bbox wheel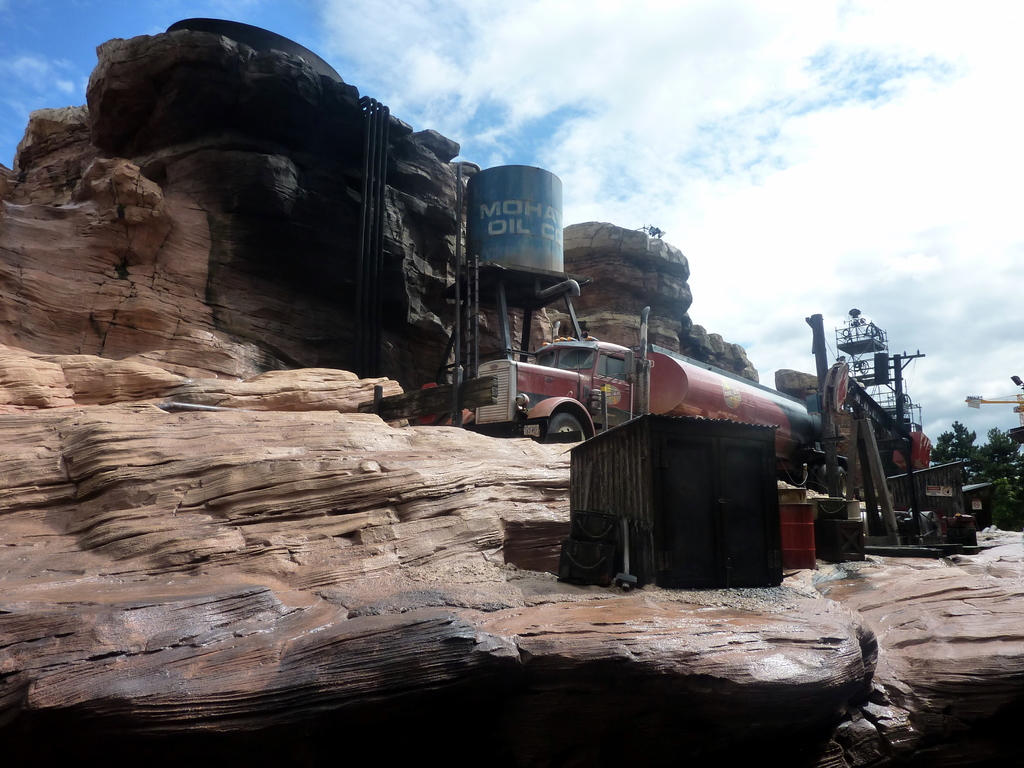
bbox=(816, 466, 830, 492)
